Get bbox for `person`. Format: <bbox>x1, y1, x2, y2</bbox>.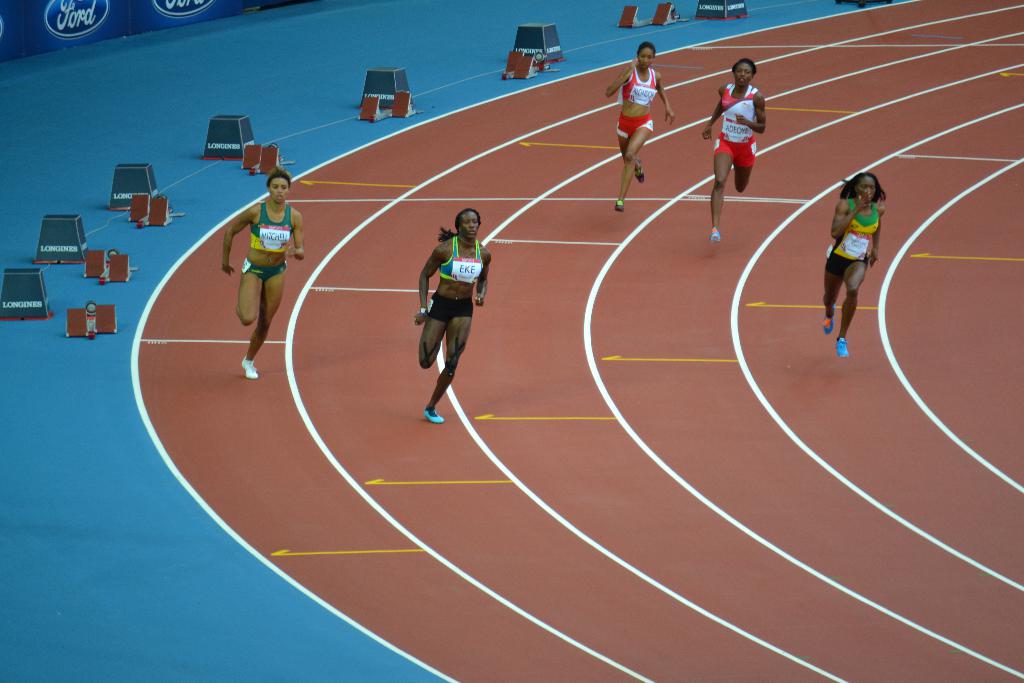
<bbox>701, 58, 765, 243</bbox>.
